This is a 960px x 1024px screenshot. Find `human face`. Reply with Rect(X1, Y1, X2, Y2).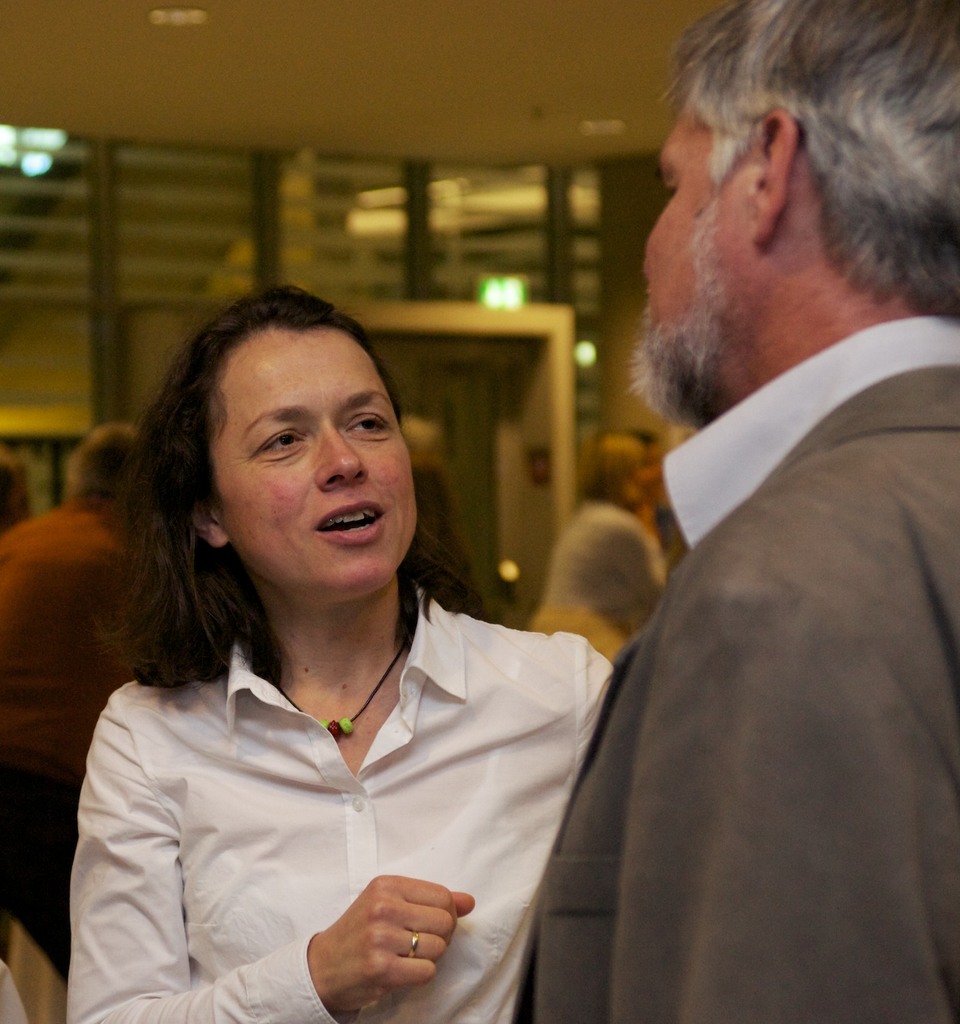
Rect(208, 330, 419, 593).
